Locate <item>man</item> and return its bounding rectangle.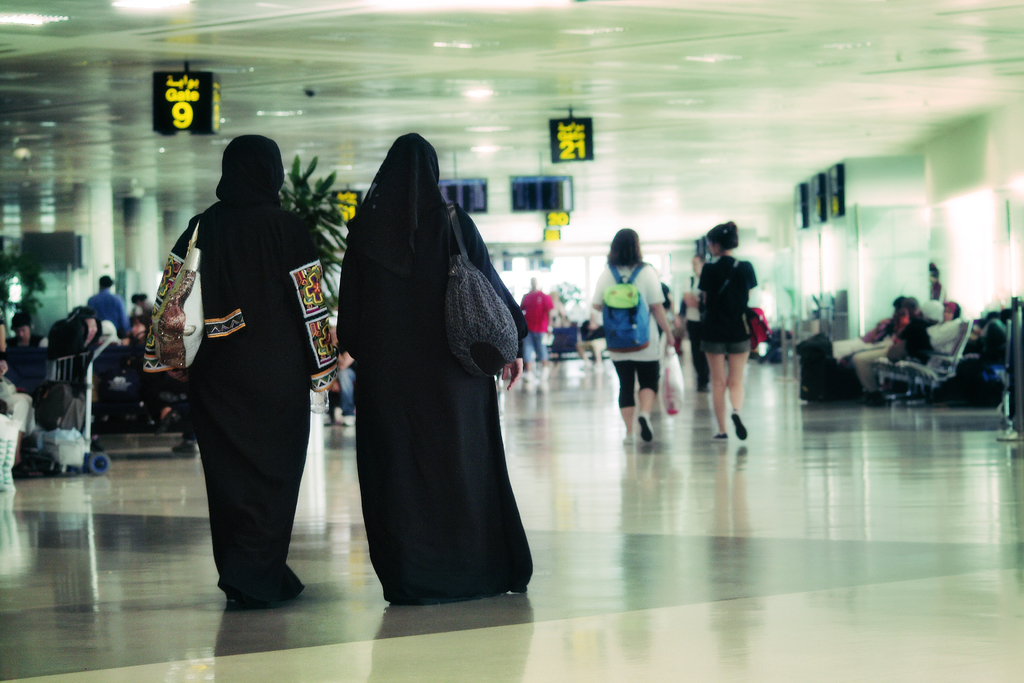
crop(678, 252, 709, 388).
